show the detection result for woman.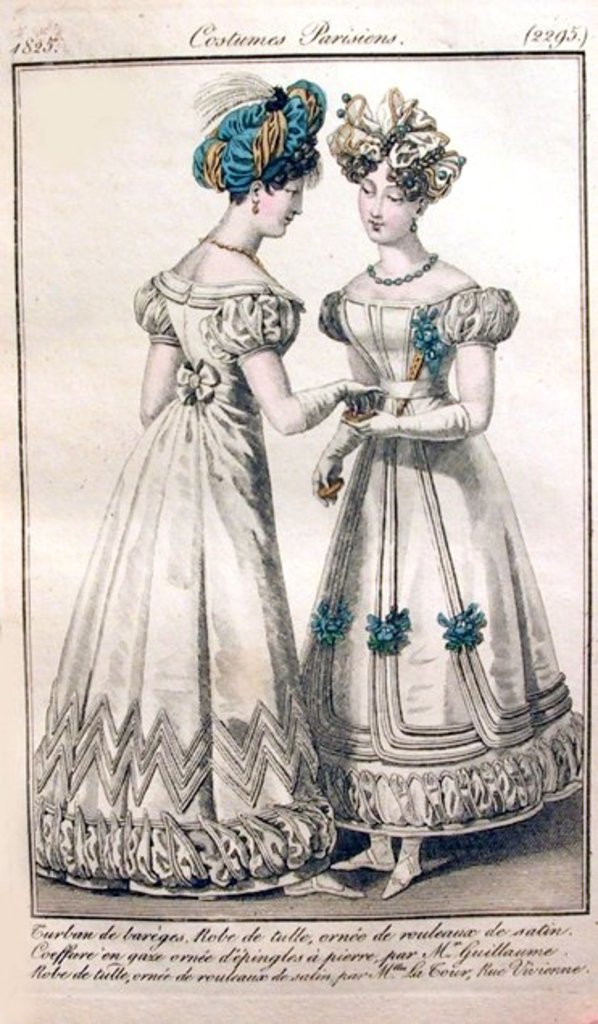
left=295, top=77, right=583, bottom=908.
